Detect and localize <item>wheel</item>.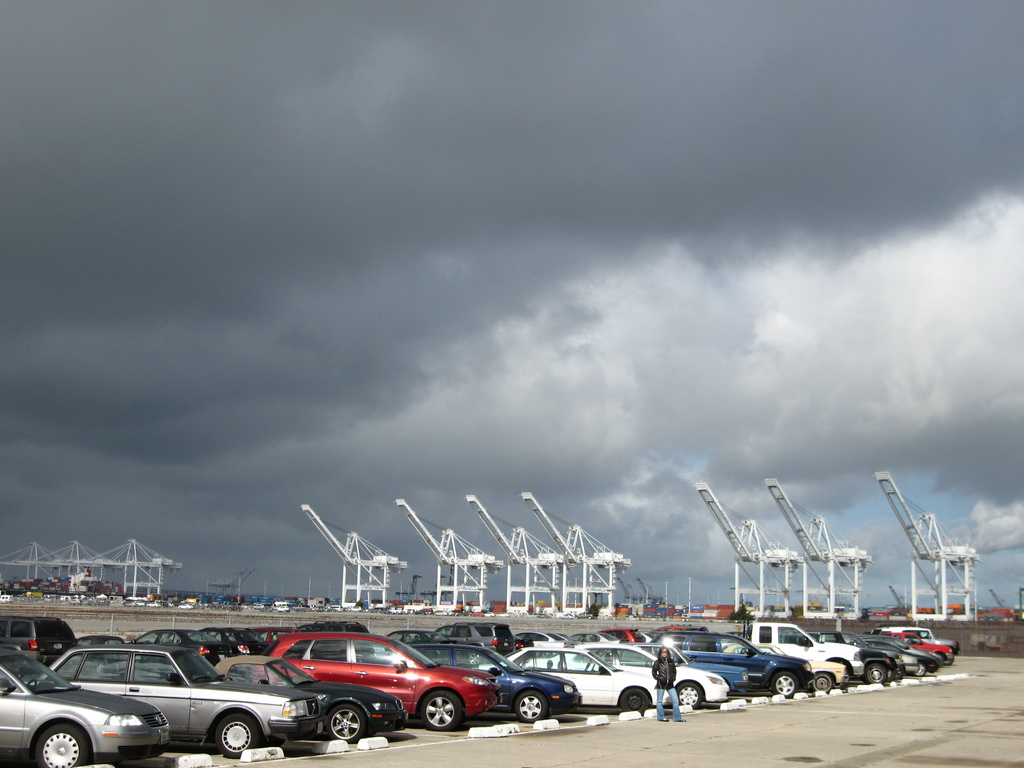
Localized at bbox=(35, 729, 82, 765).
